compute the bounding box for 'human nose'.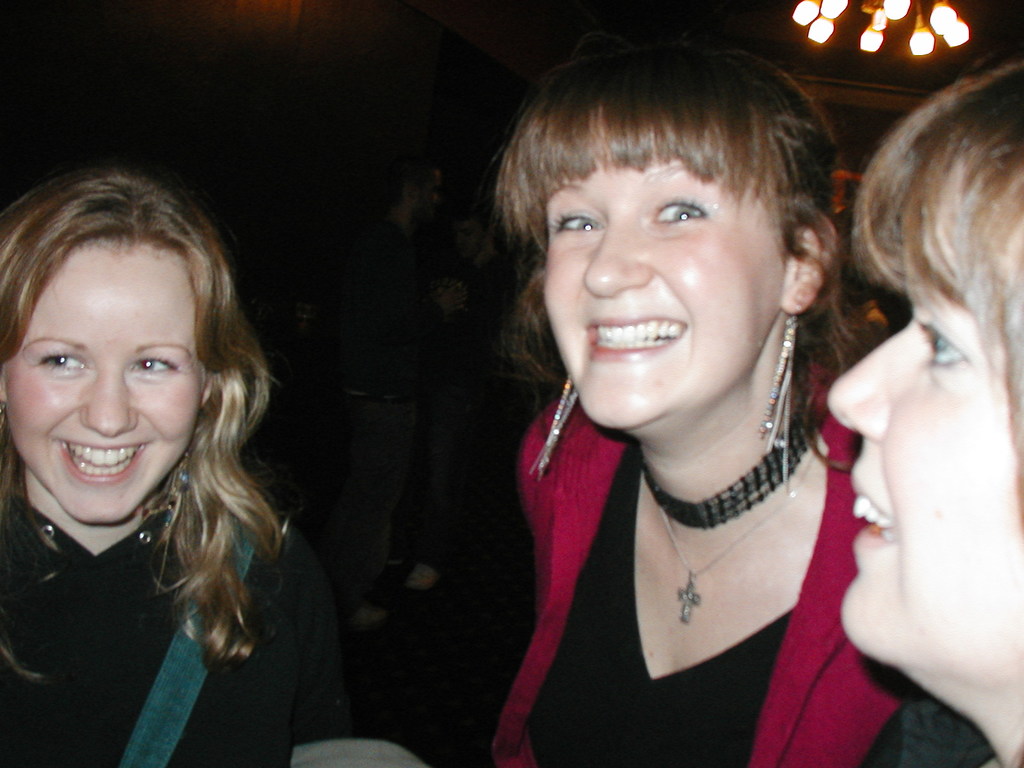
<region>825, 321, 912, 447</region>.
